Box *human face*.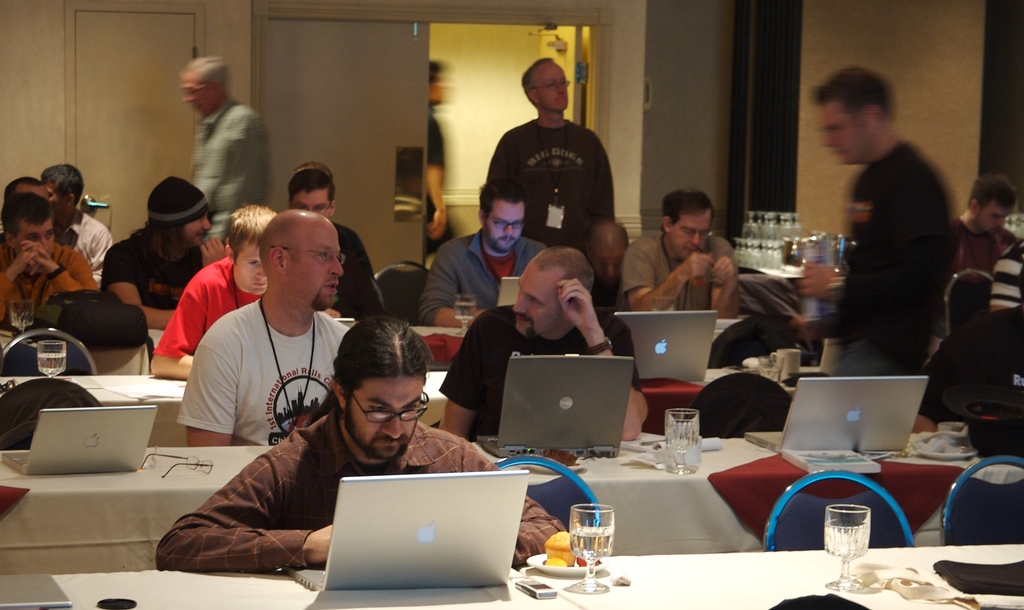
493,188,522,249.
